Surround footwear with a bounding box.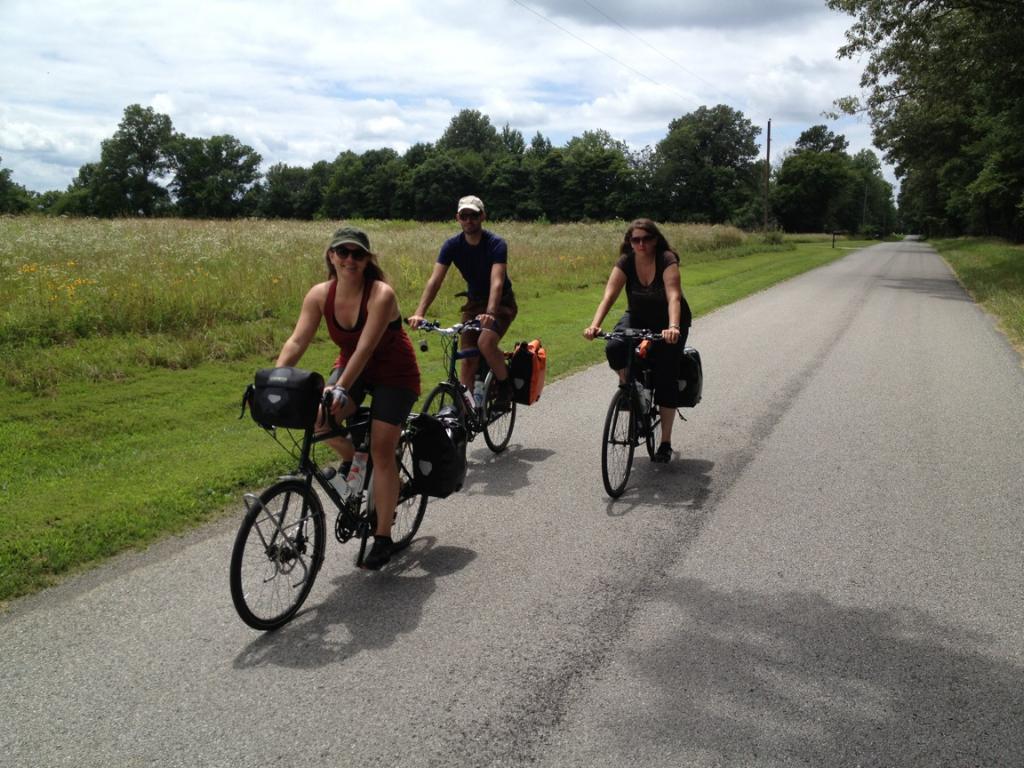
bbox(612, 389, 631, 412).
